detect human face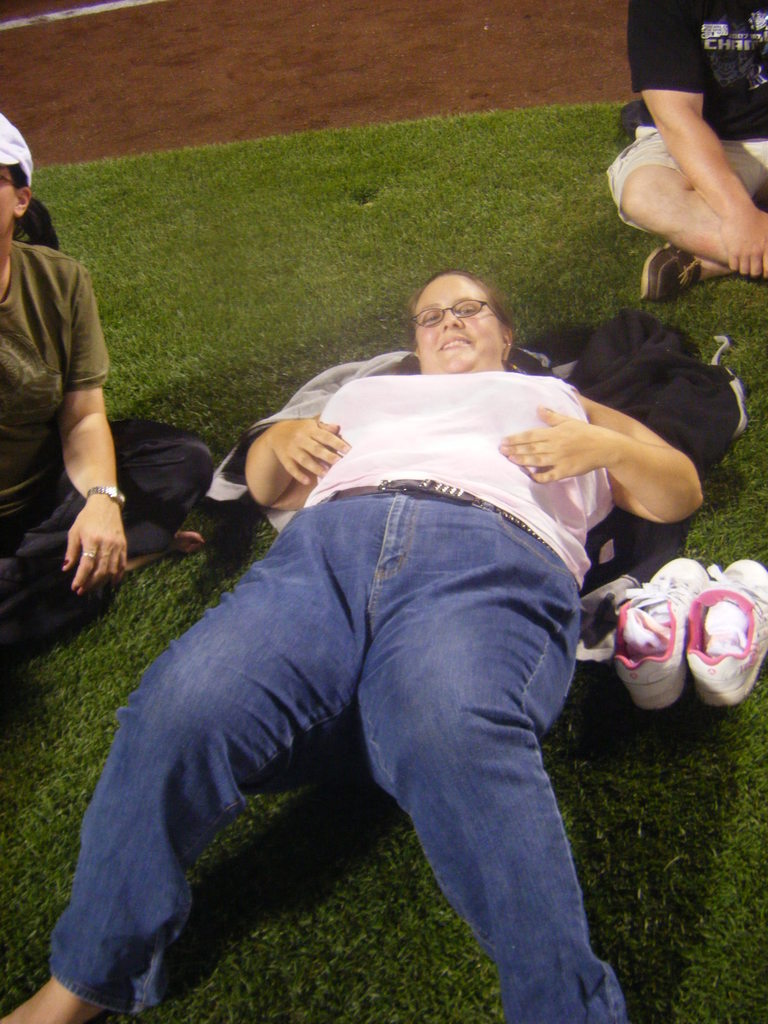
[x1=408, y1=276, x2=501, y2=374]
